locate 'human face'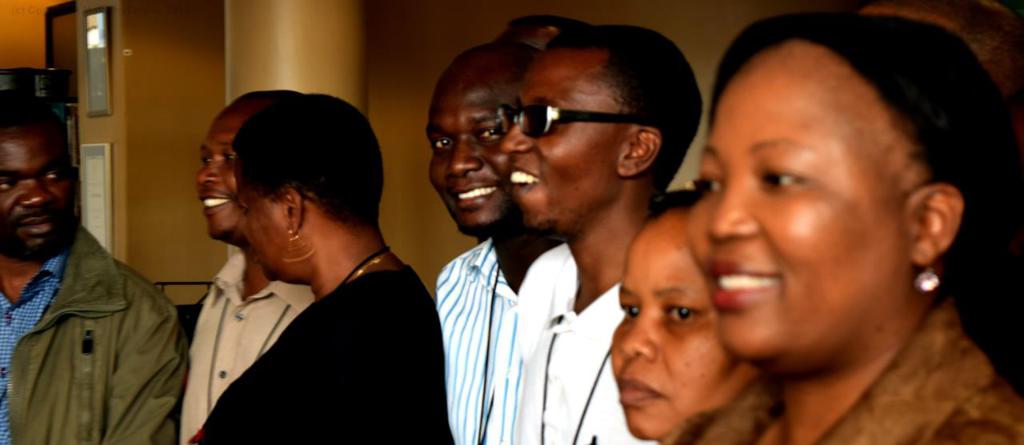
bbox=(195, 99, 254, 247)
